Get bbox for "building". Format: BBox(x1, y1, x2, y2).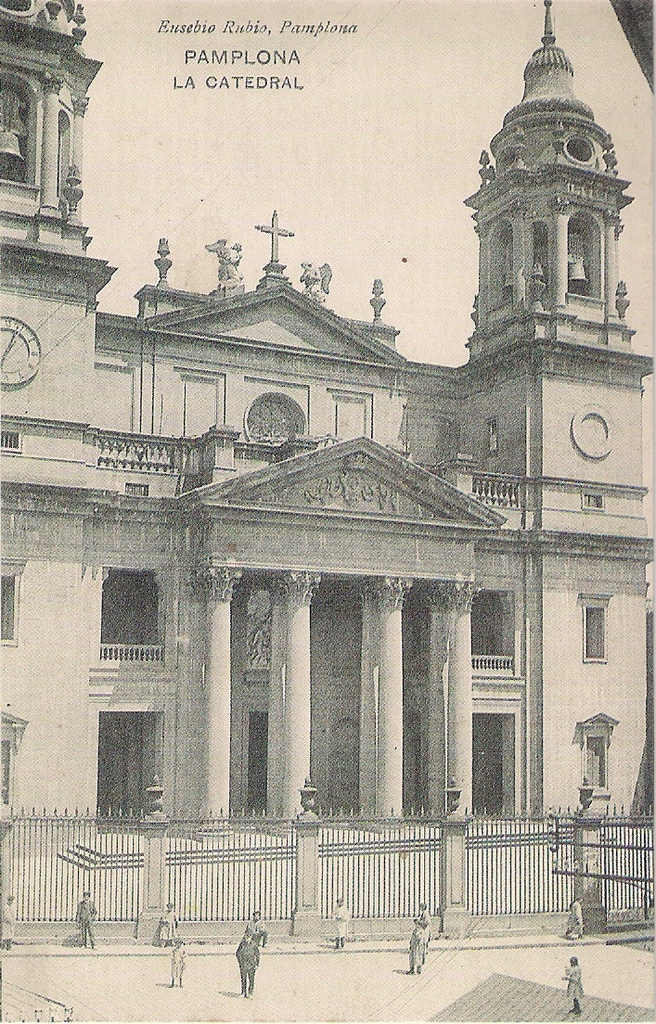
BBox(0, 0, 655, 924).
